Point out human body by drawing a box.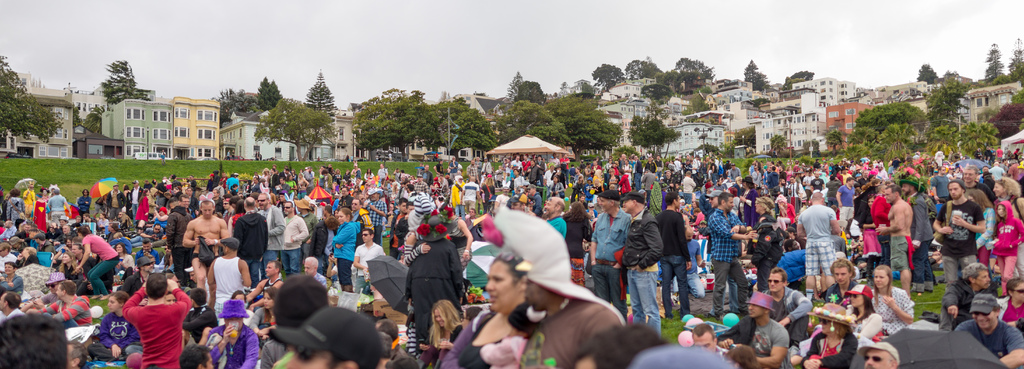
182,197,233,307.
